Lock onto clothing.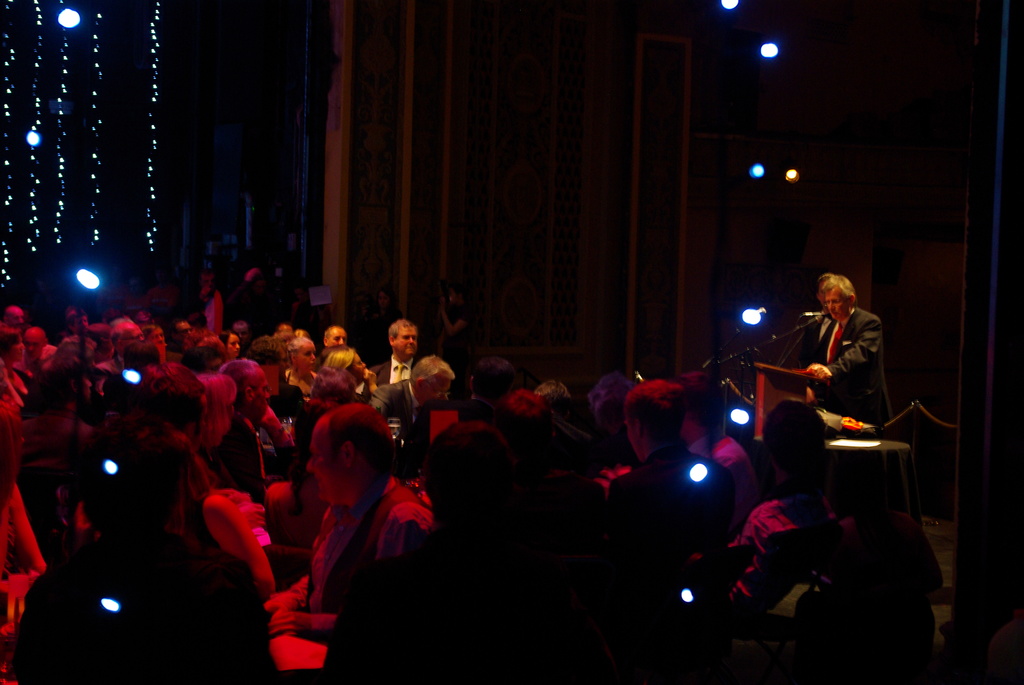
Locked: (250, 271, 277, 352).
